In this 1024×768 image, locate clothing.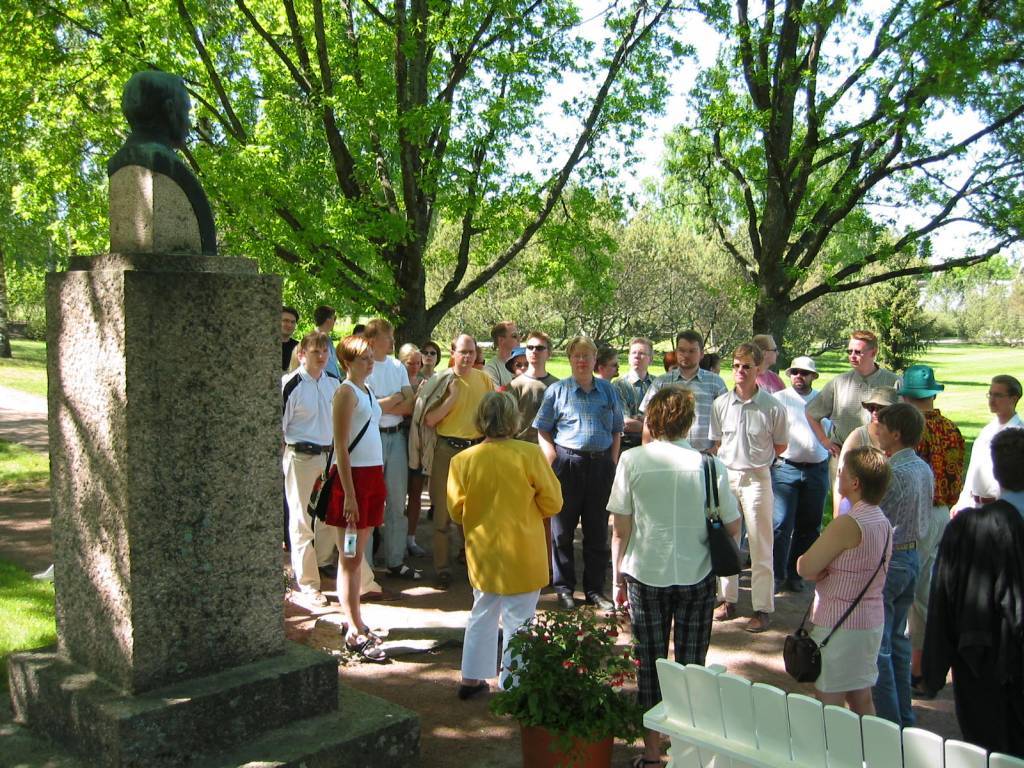
Bounding box: x1=631 y1=362 x2=730 y2=466.
